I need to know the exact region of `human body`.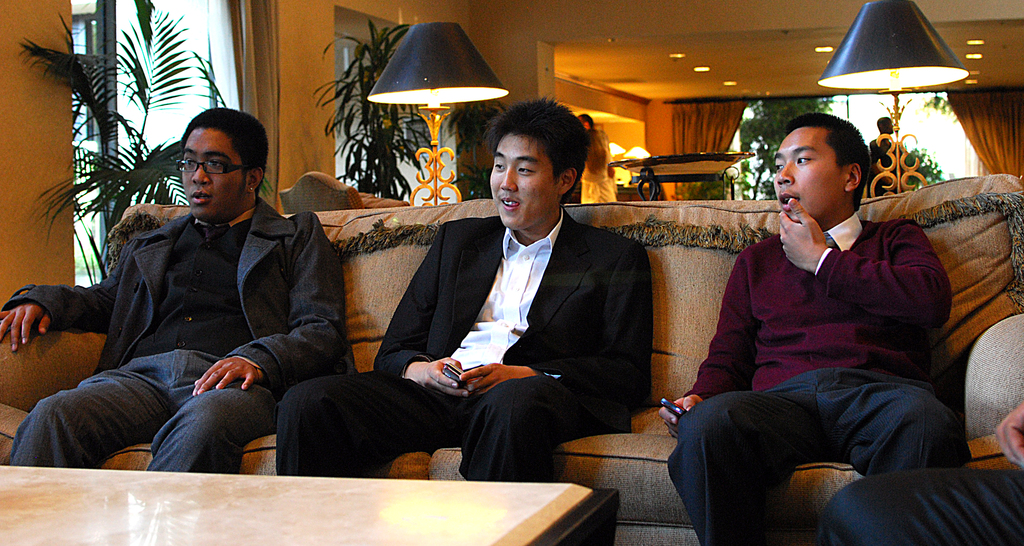
Region: 858/110/910/201.
